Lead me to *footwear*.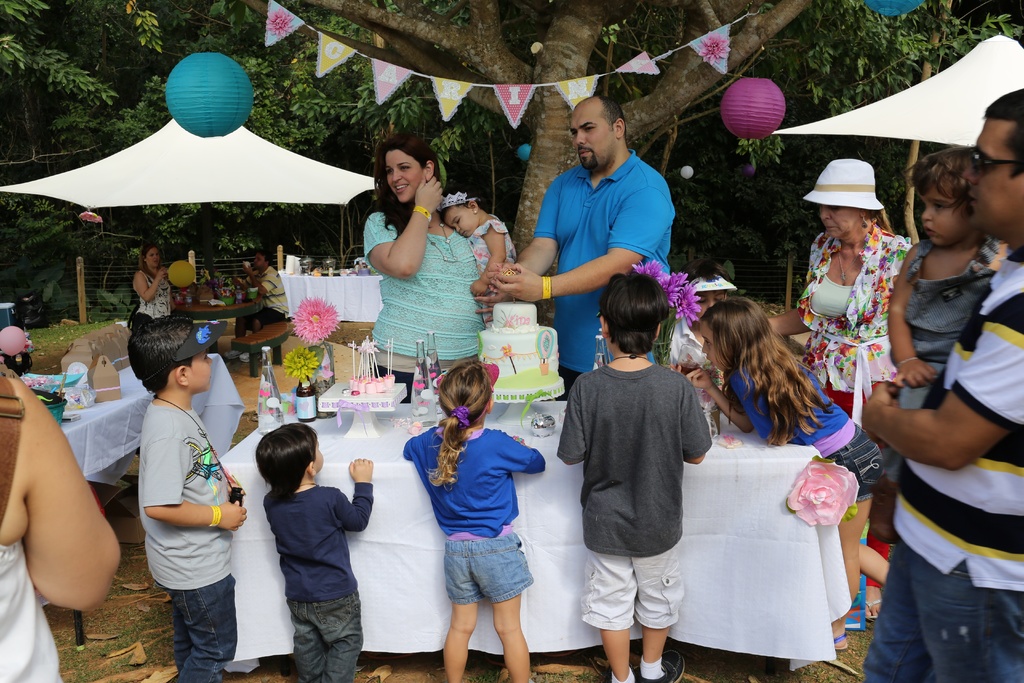
Lead to (left=860, top=598, right=881, bottom=622).
